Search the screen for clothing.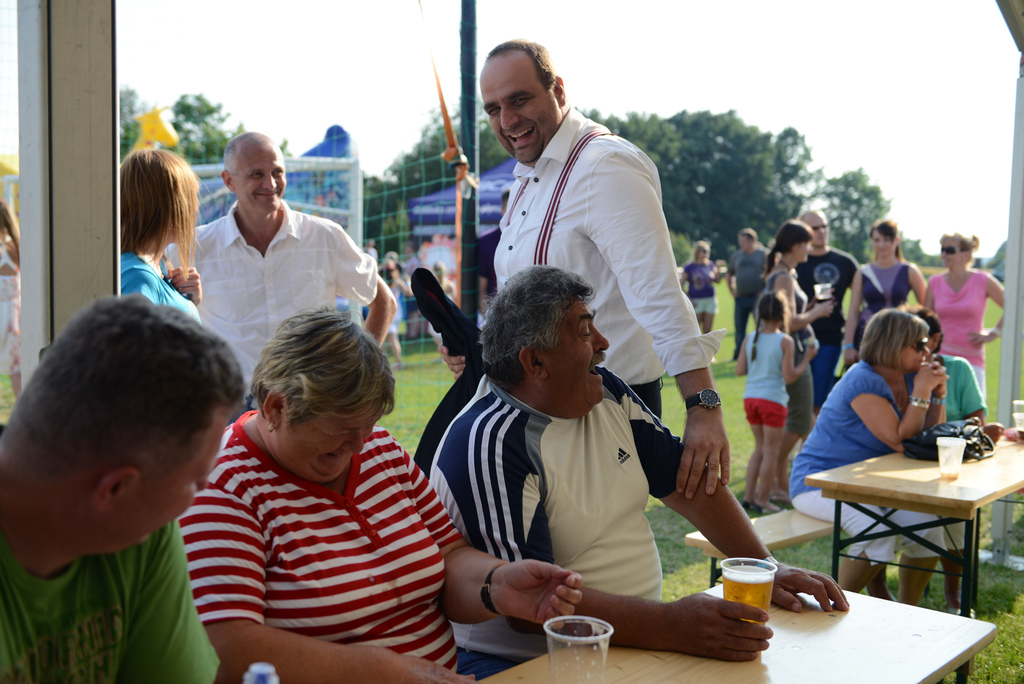
Found at <bbox>121, 250, 209, 320</bbox>.
